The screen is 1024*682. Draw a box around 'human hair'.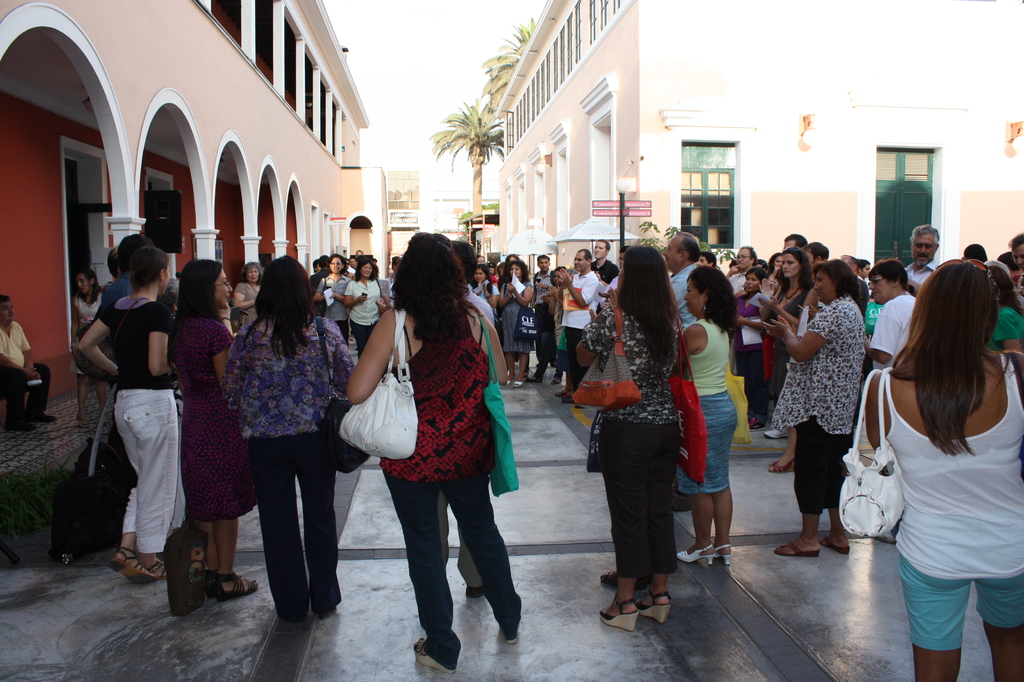
bbox=[389, 232, 485, 344].
